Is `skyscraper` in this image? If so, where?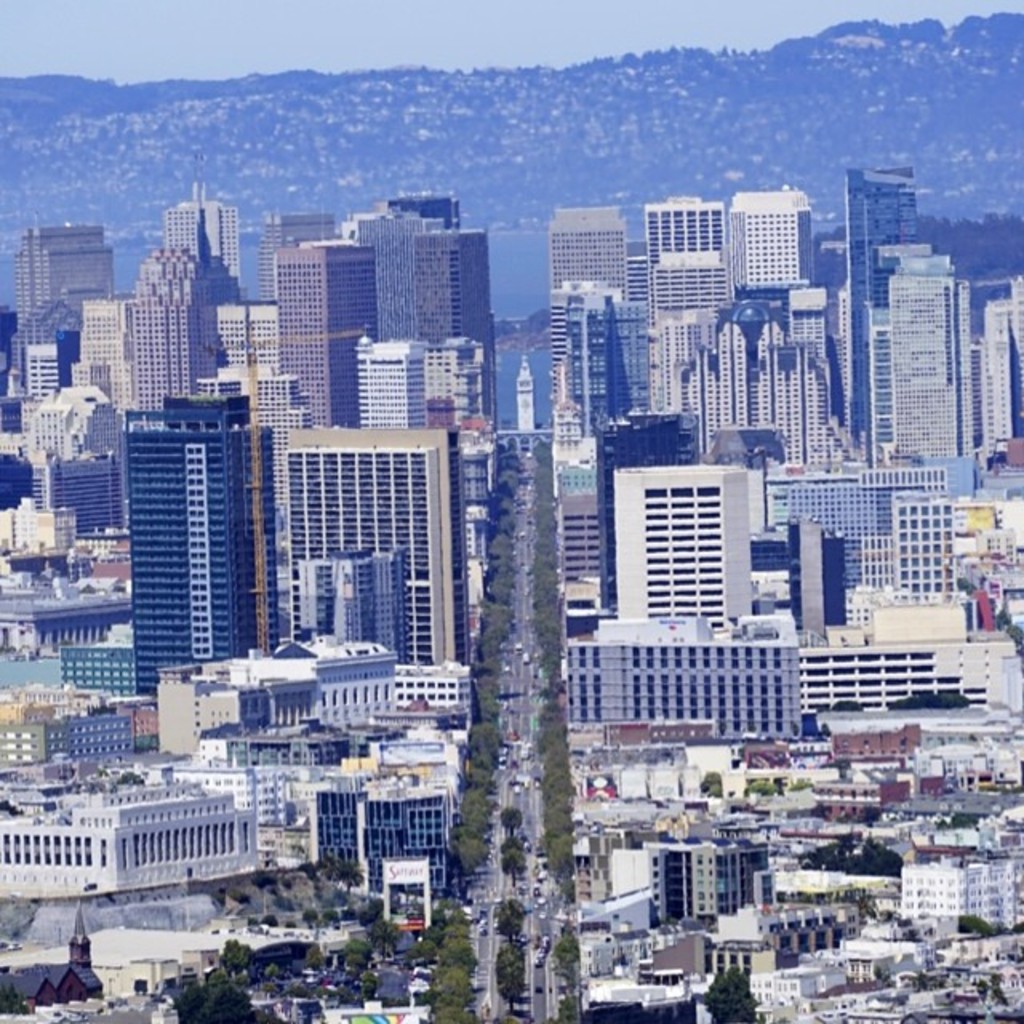
Yes, at left=558, top=605, right=818, bottom=754.
